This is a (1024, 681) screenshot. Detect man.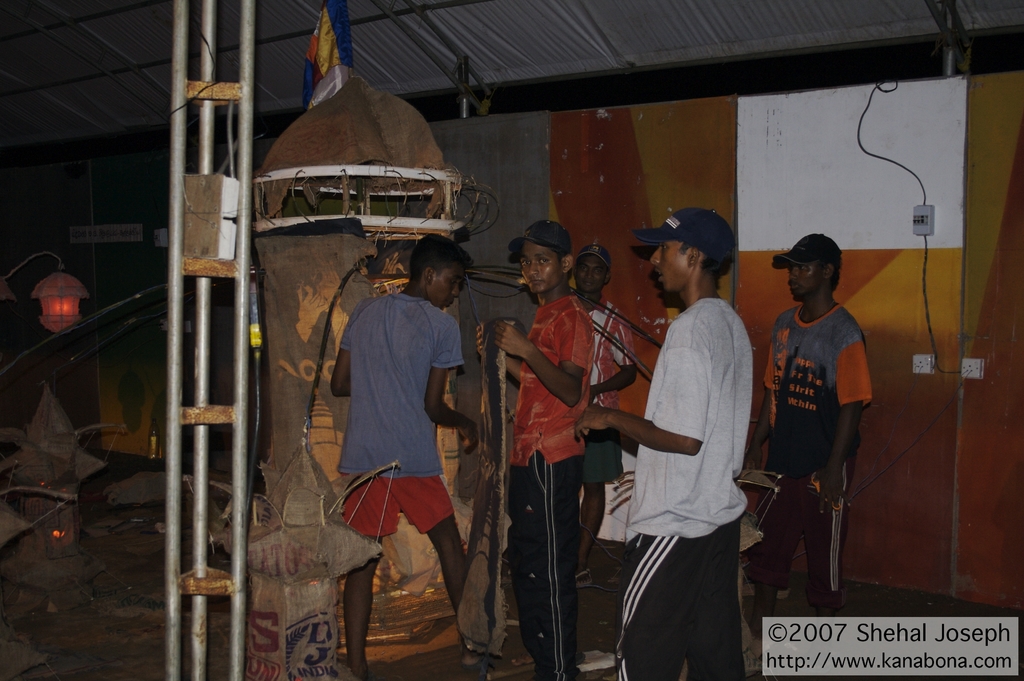
{"left": 324, "top": 242, "right": 517, "bottom": 680}.
